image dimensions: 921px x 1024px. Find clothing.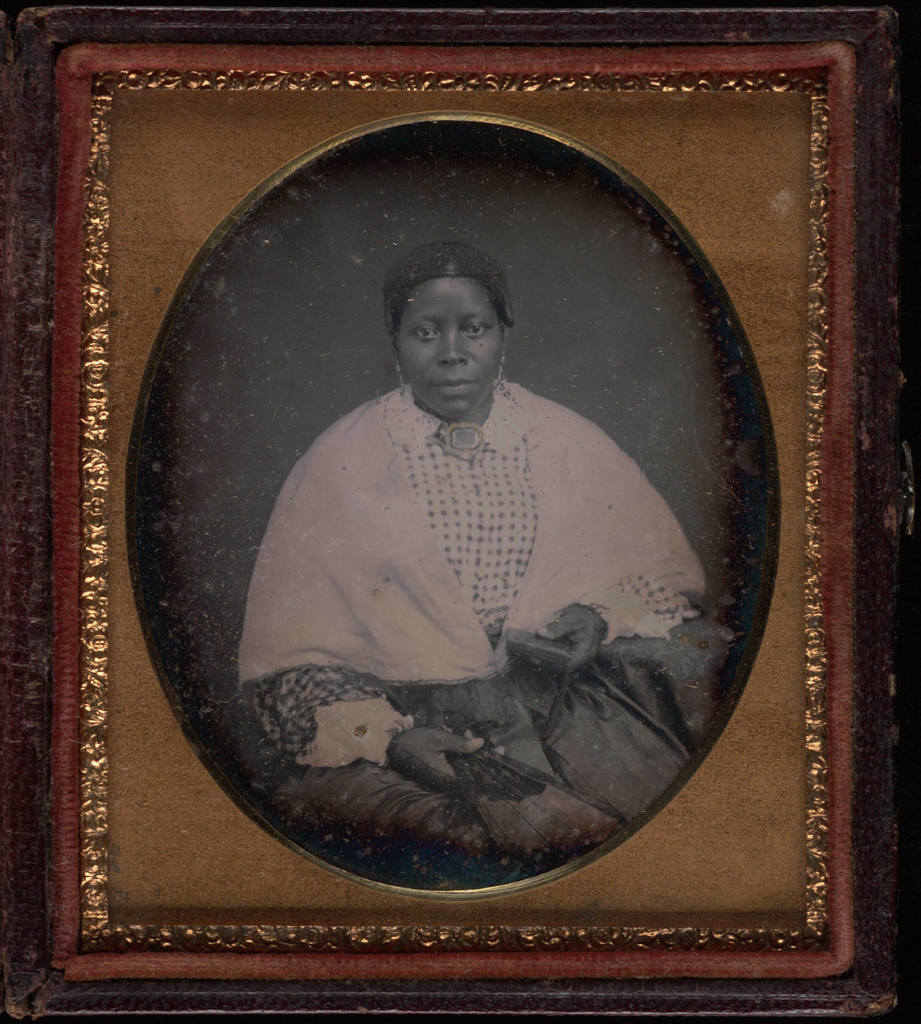
257, 321, 732, 870.
